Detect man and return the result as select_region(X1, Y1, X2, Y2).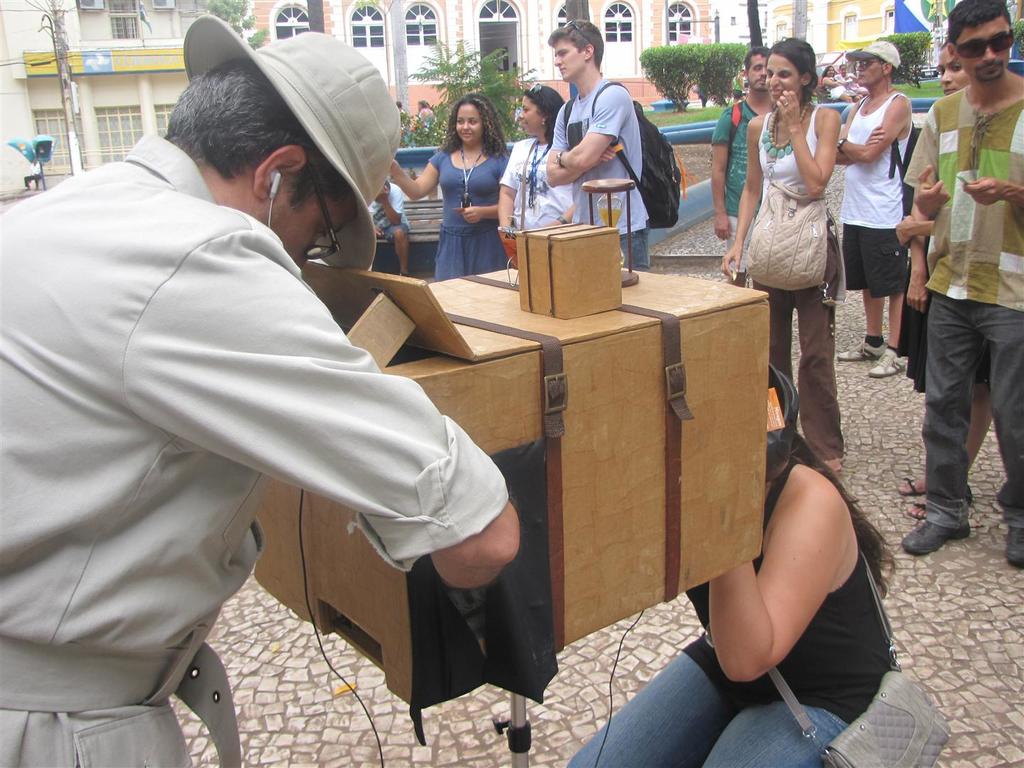
select_region(717, 50, 774, 277).
